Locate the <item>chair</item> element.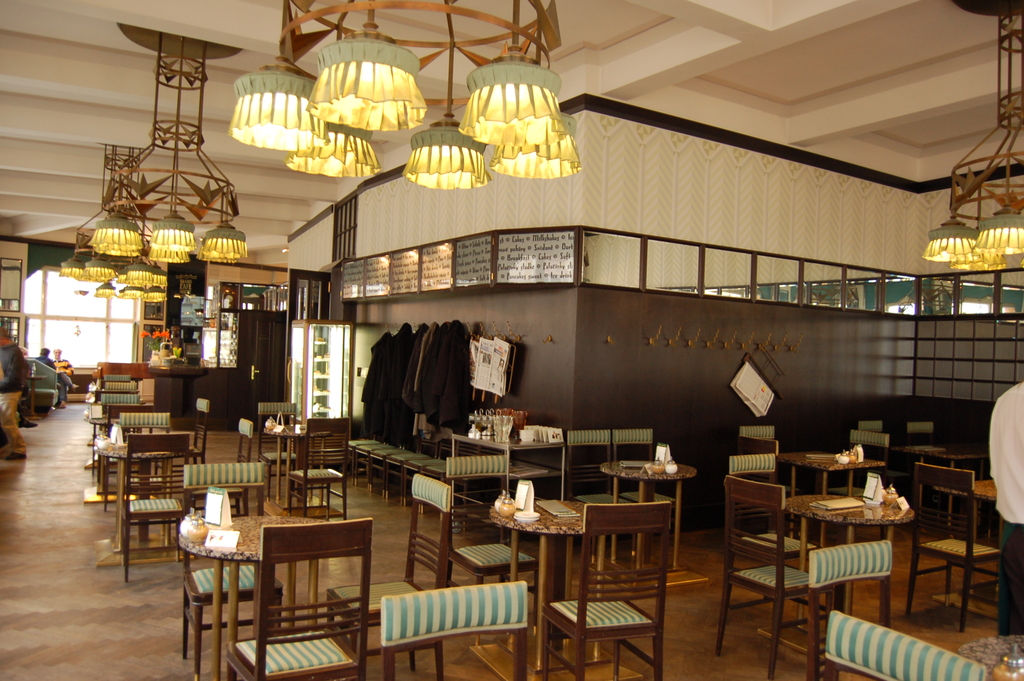
Element bbox: bbox=(724, 457, 815, 645).
